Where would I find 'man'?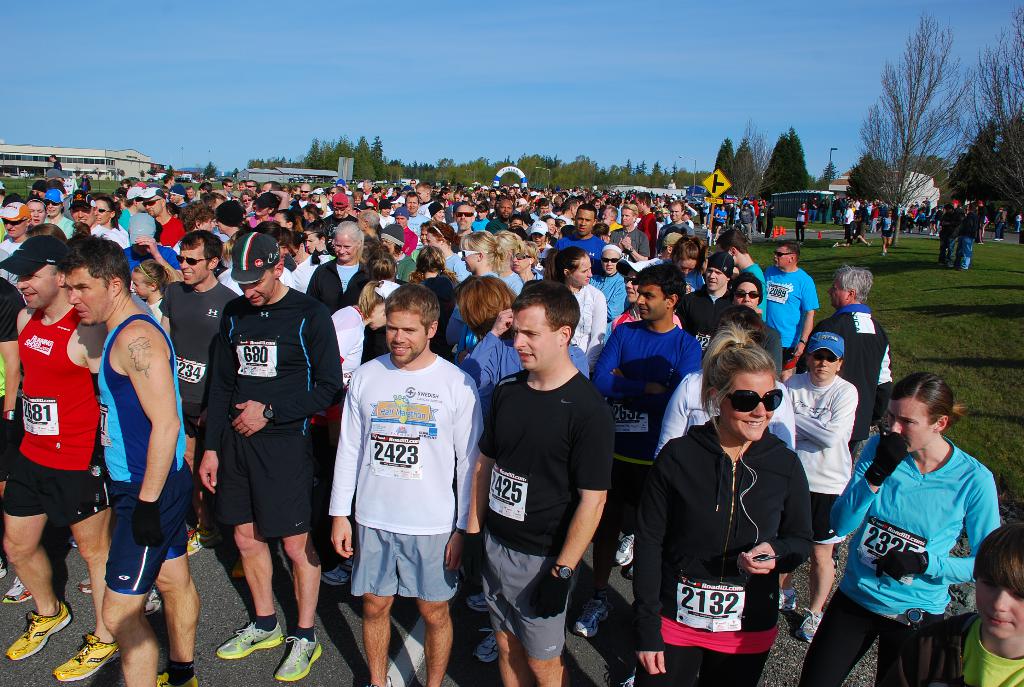
At Rect(0, 202, 28, 278).
